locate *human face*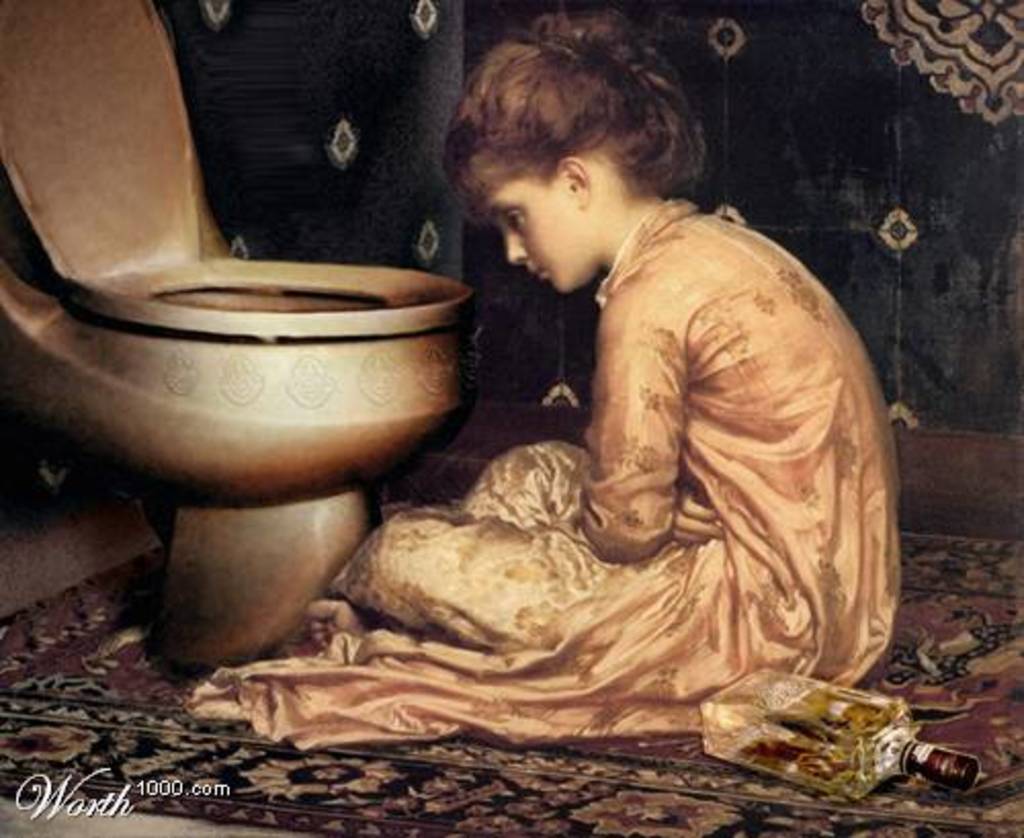
bbox=(475, 160, 596, 299)
